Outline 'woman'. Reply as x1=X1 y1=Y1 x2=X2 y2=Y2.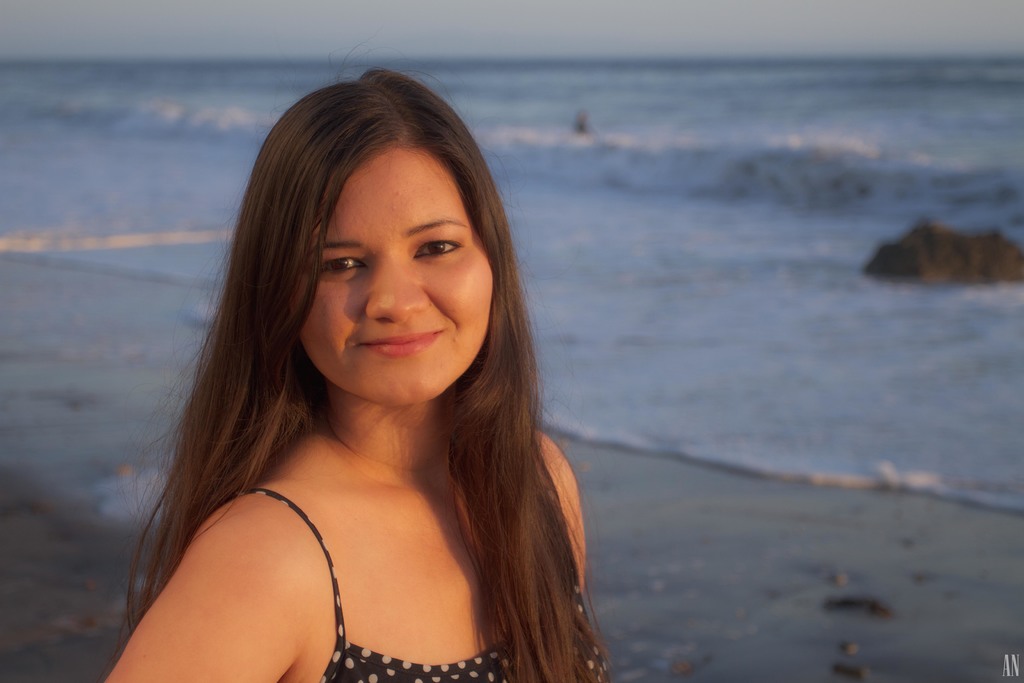
x1=93 y1=87 x2=649 y2=682.
